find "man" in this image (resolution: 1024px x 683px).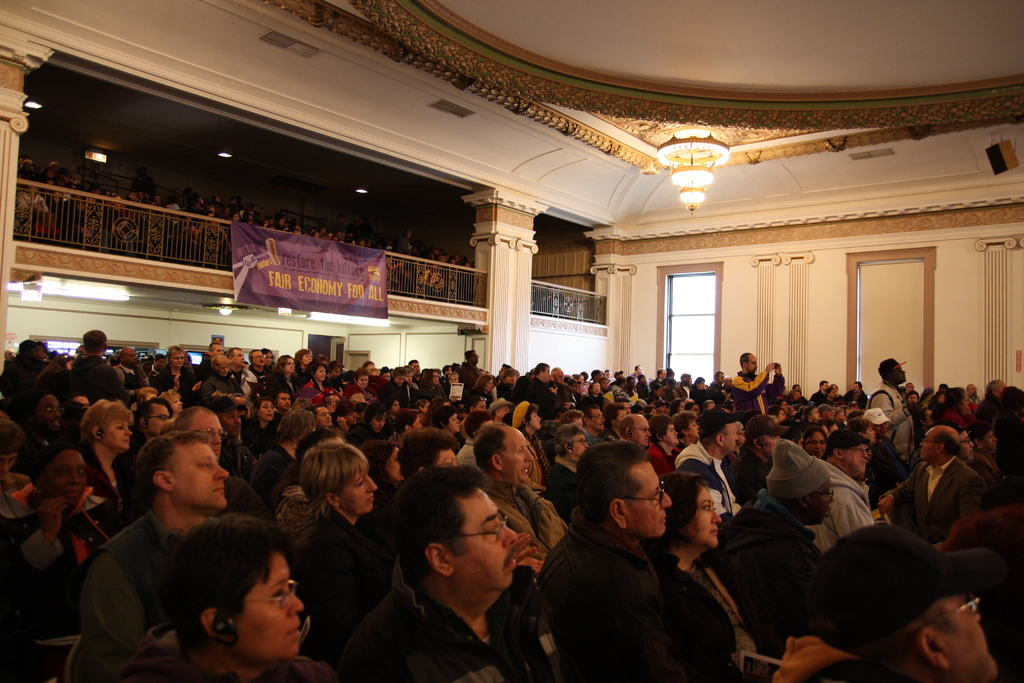
select_region(207, 223, 236, 267).
